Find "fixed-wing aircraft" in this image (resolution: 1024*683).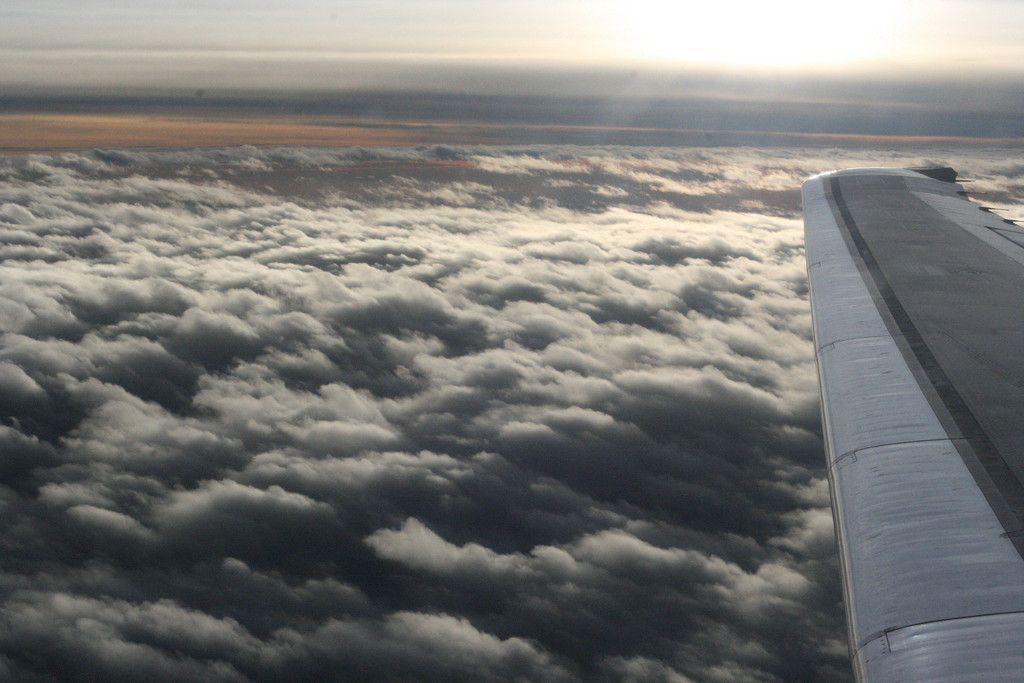
{"x1": 792, "y1": 157, "x2": 1023, "y2": 682}.
